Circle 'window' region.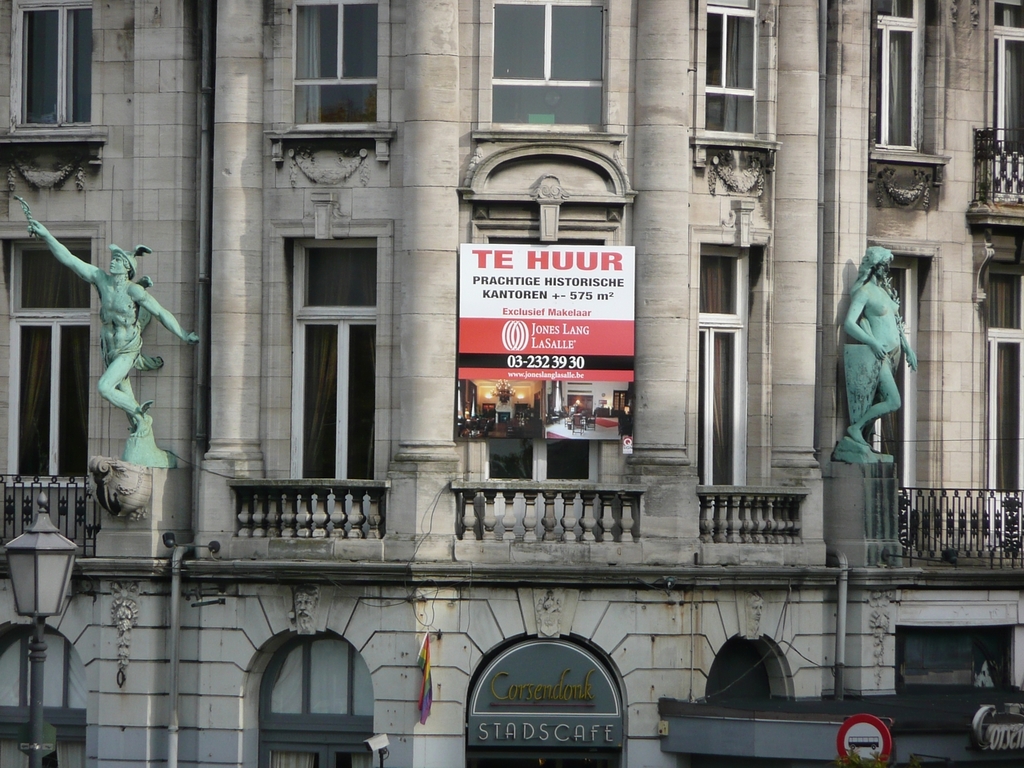
Region: [left=263, top=226, right=402, bottom=520].
